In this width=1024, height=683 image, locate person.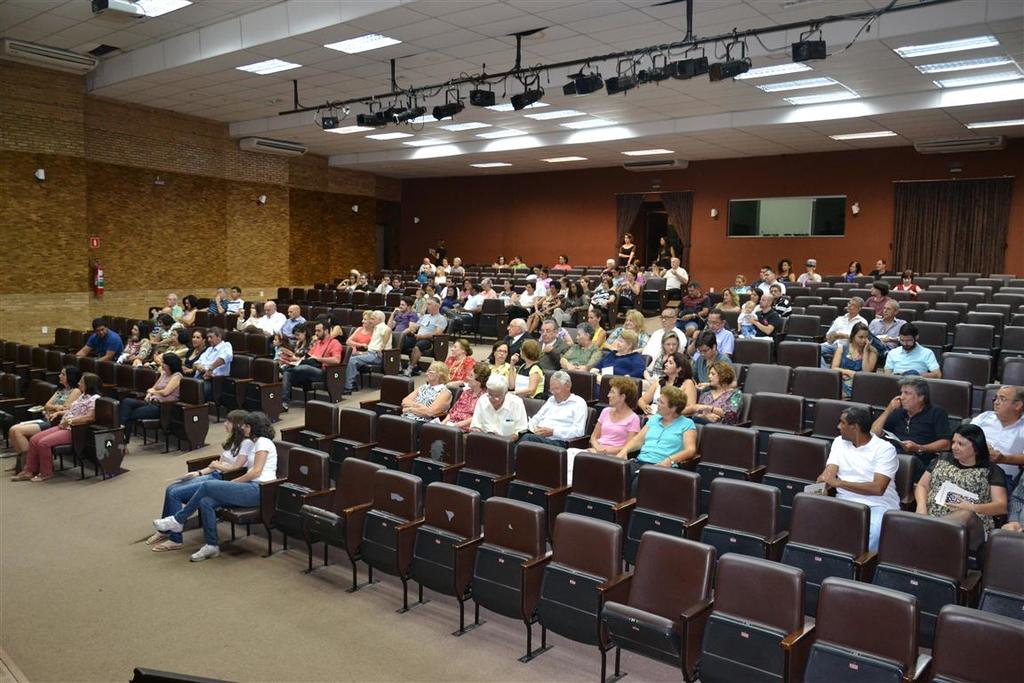
Bounding box: pyautogui.locateOnScreen(864, 374, 953, 482).
